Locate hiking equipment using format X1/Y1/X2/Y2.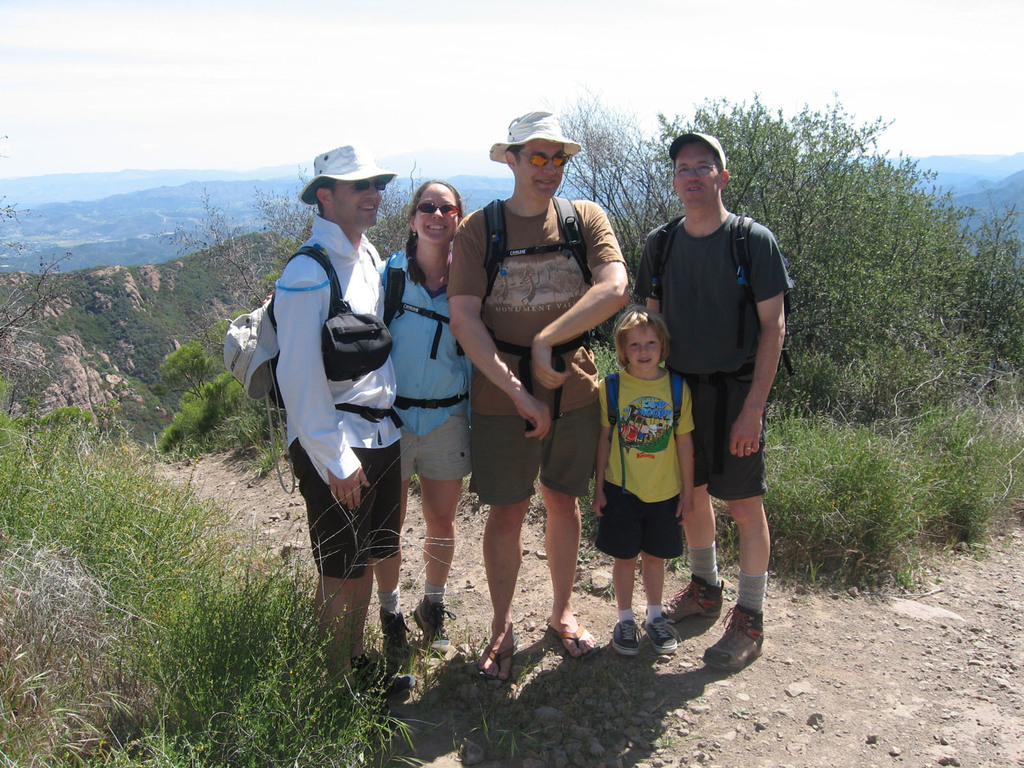
451/195/596/436.
